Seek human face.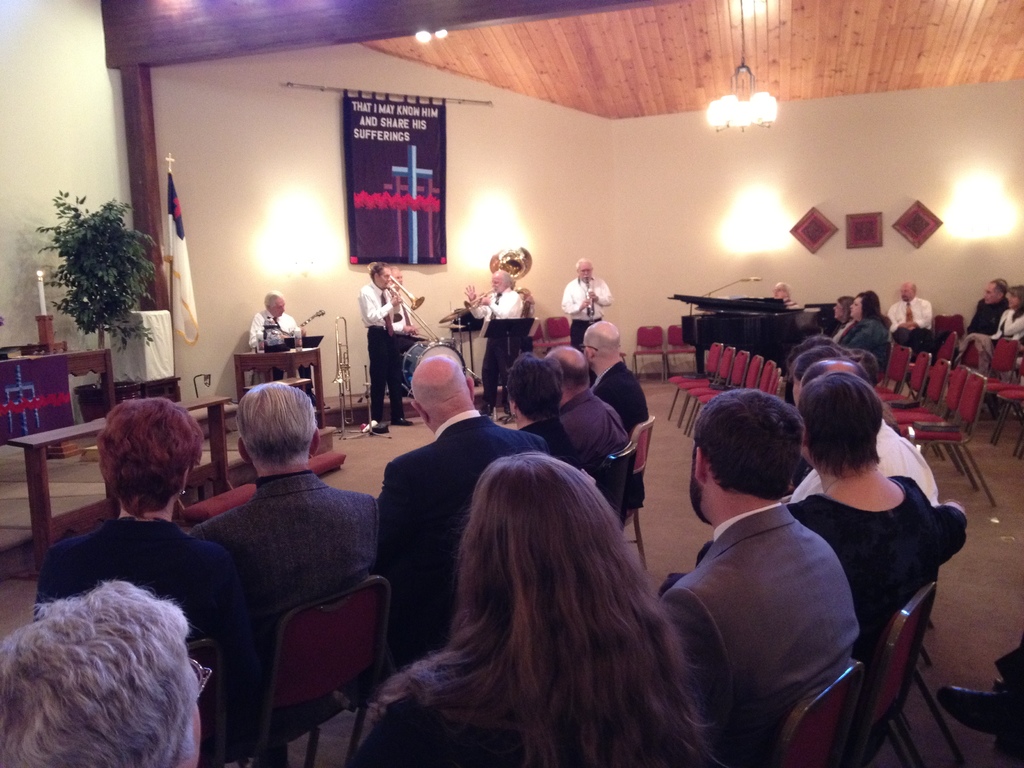
<bbox>984, 284, 997, 303</bbox>.
